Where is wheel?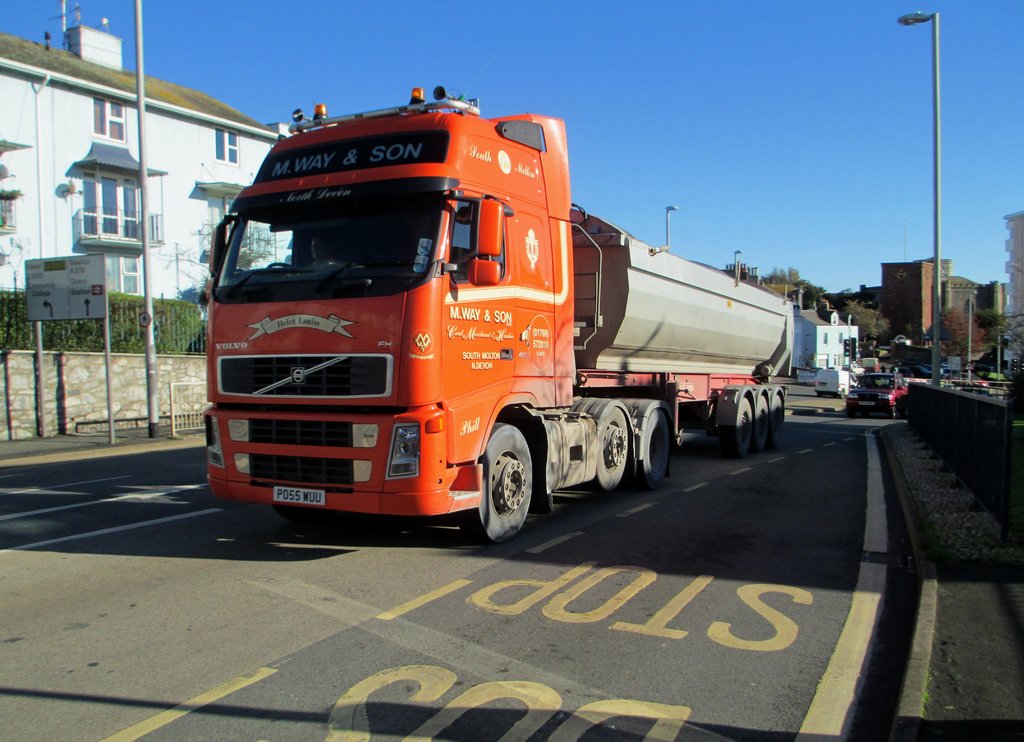
639, 410, 673, 488.
